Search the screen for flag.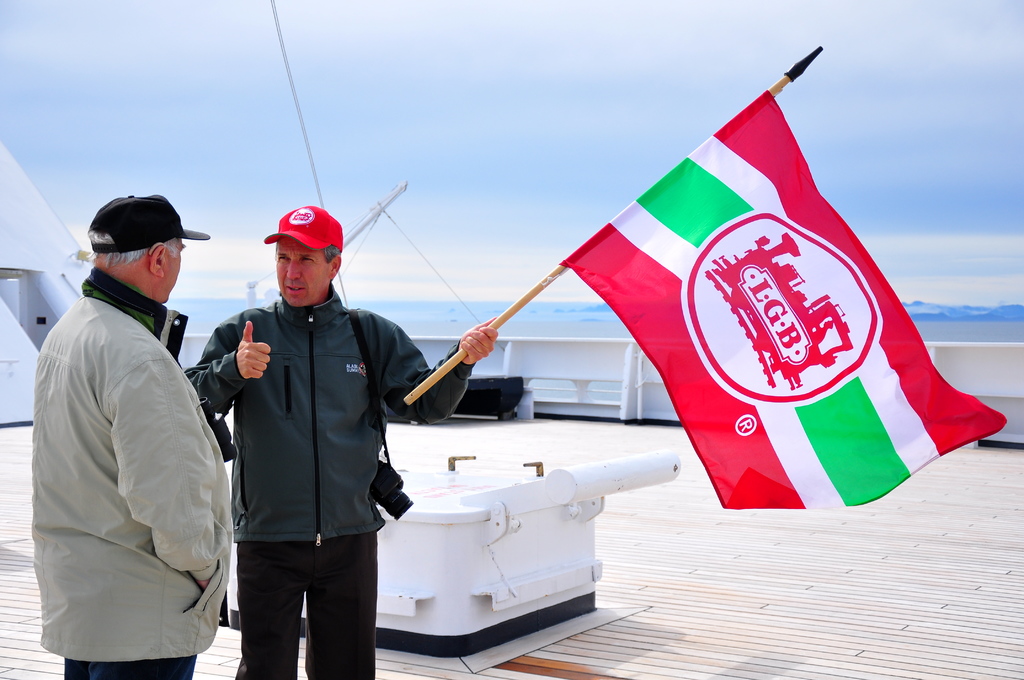
Found at x1=559, y1=83, x2=1012, y2=512.
